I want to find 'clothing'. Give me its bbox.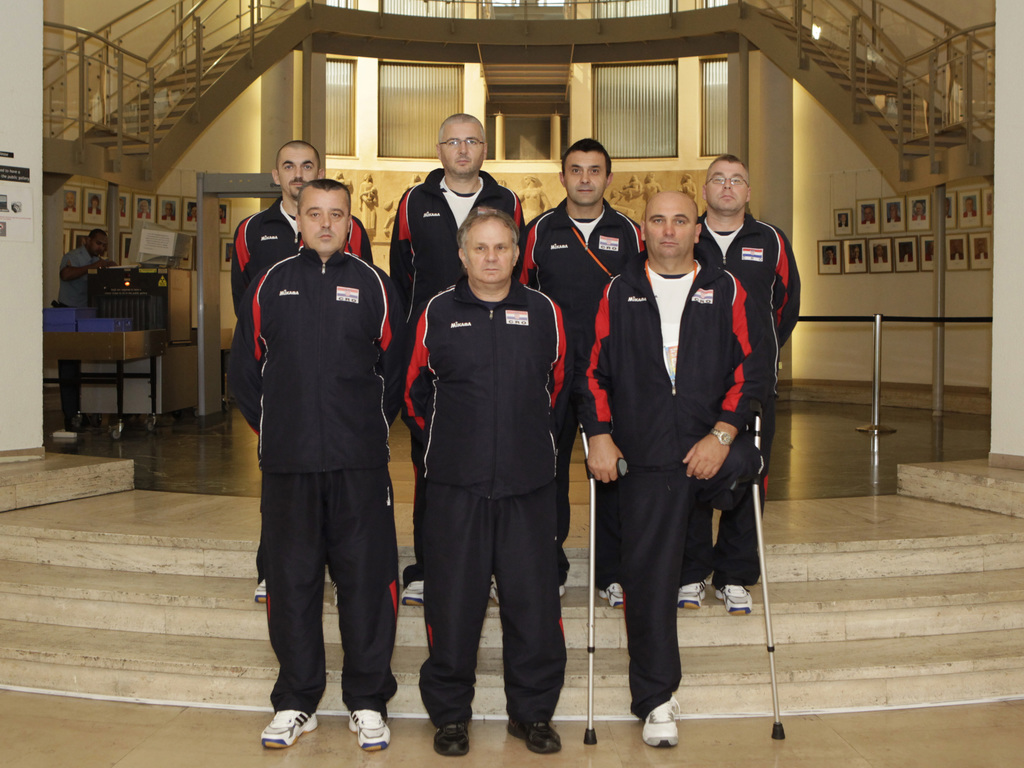
crop(231, 195, 375, 585).
